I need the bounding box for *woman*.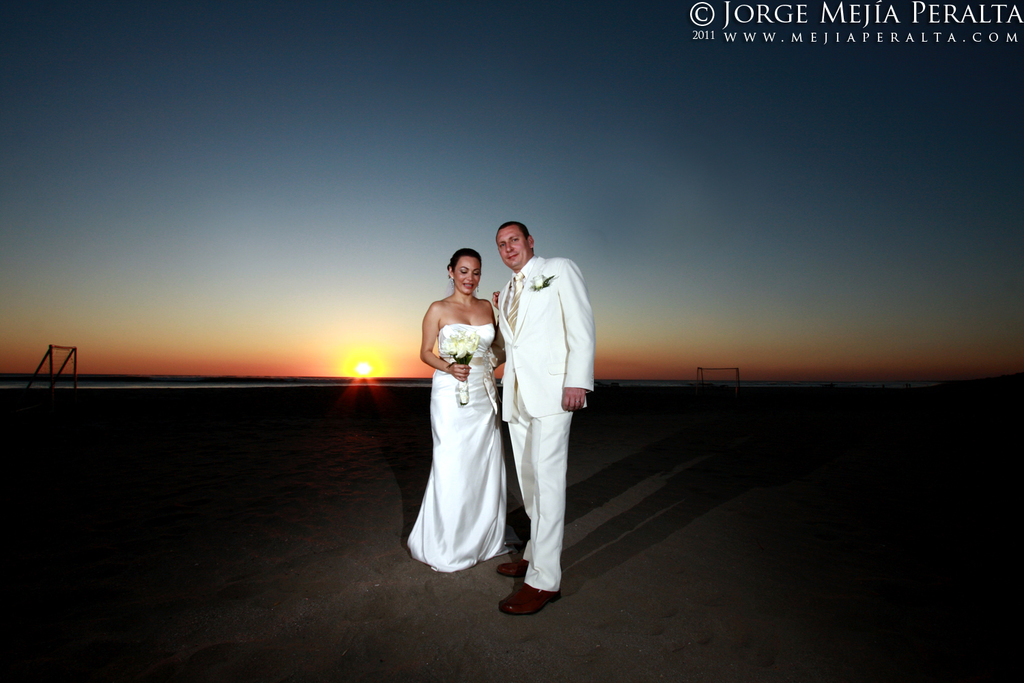
Here it is: <region>408, 245, 508, 576</region>.
